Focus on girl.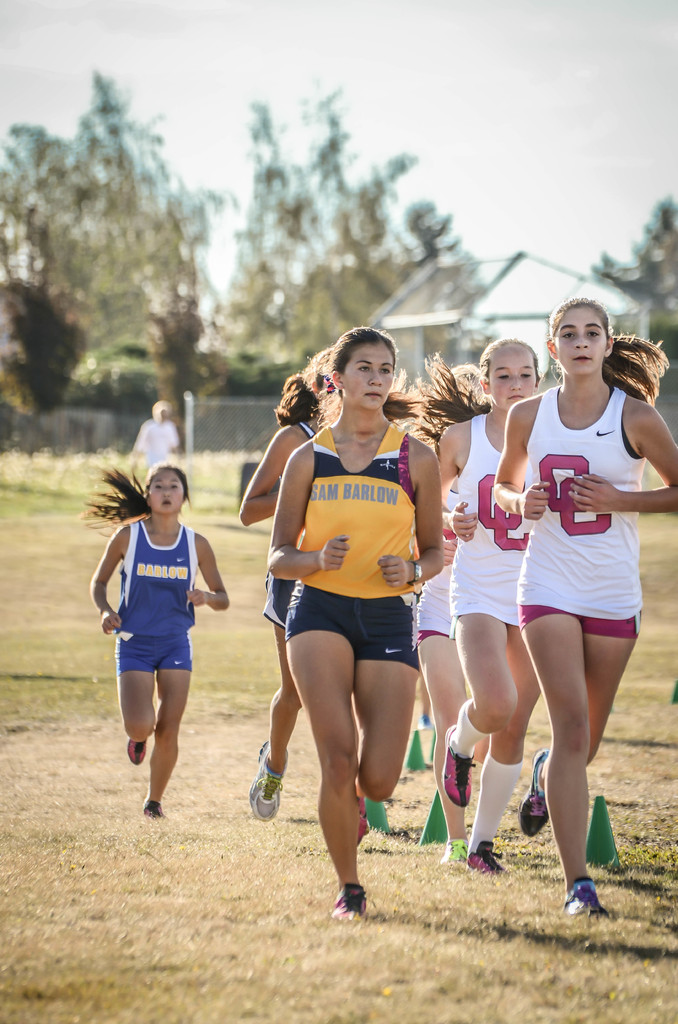
Focused at [439,337,540,868].
